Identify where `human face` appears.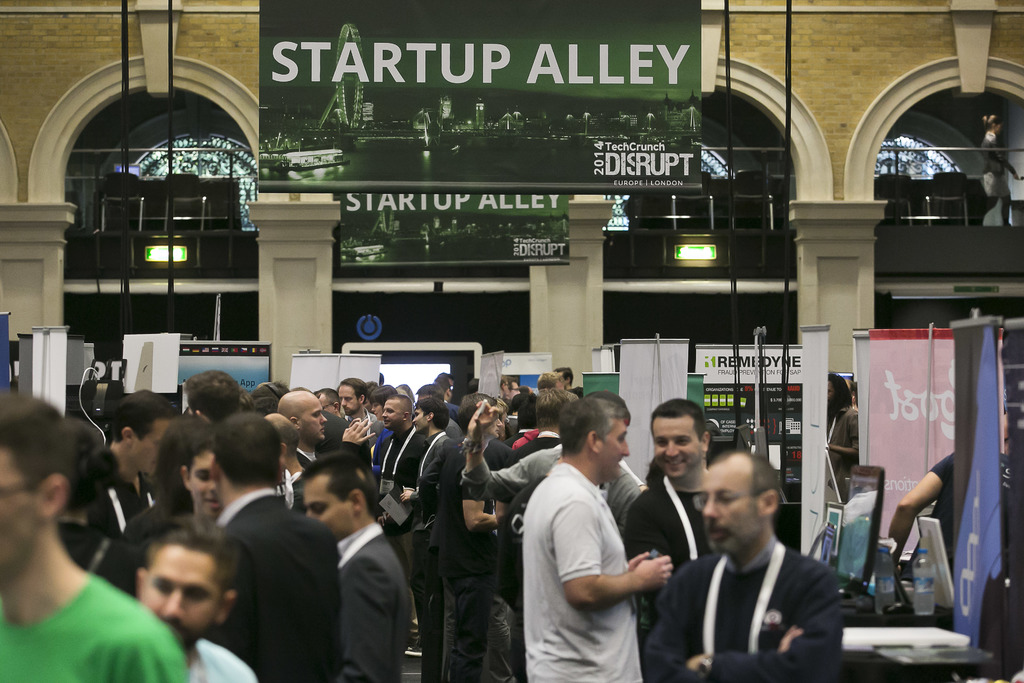
Appears at (300,393,328,441).
